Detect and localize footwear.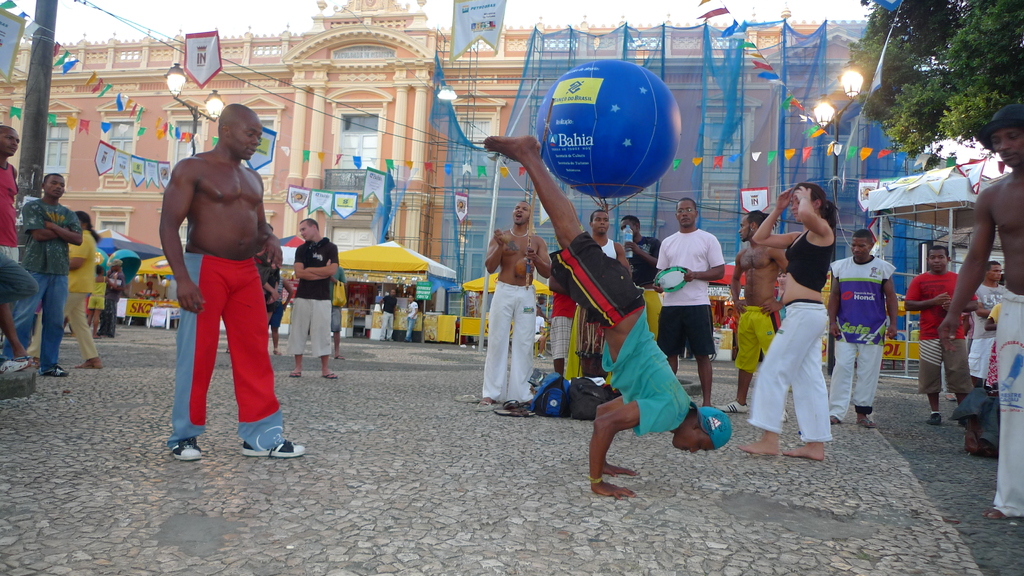
Localized at rect(863, 419, 880, 431).
